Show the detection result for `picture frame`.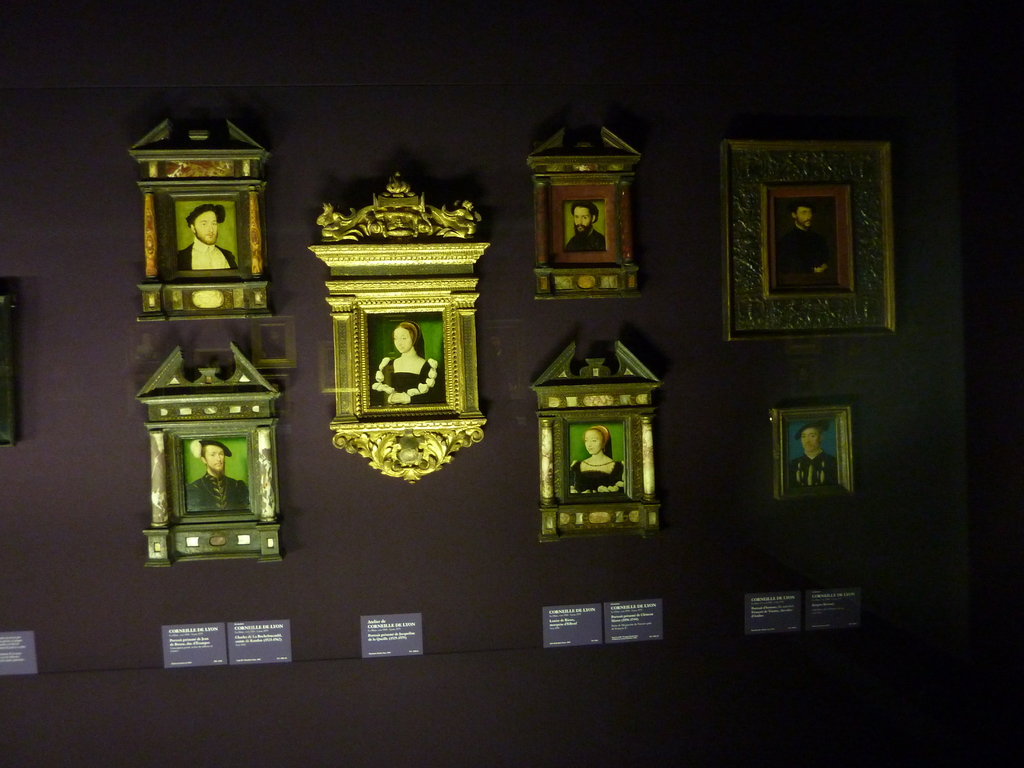
select_region(773, 400, 859, 503).
